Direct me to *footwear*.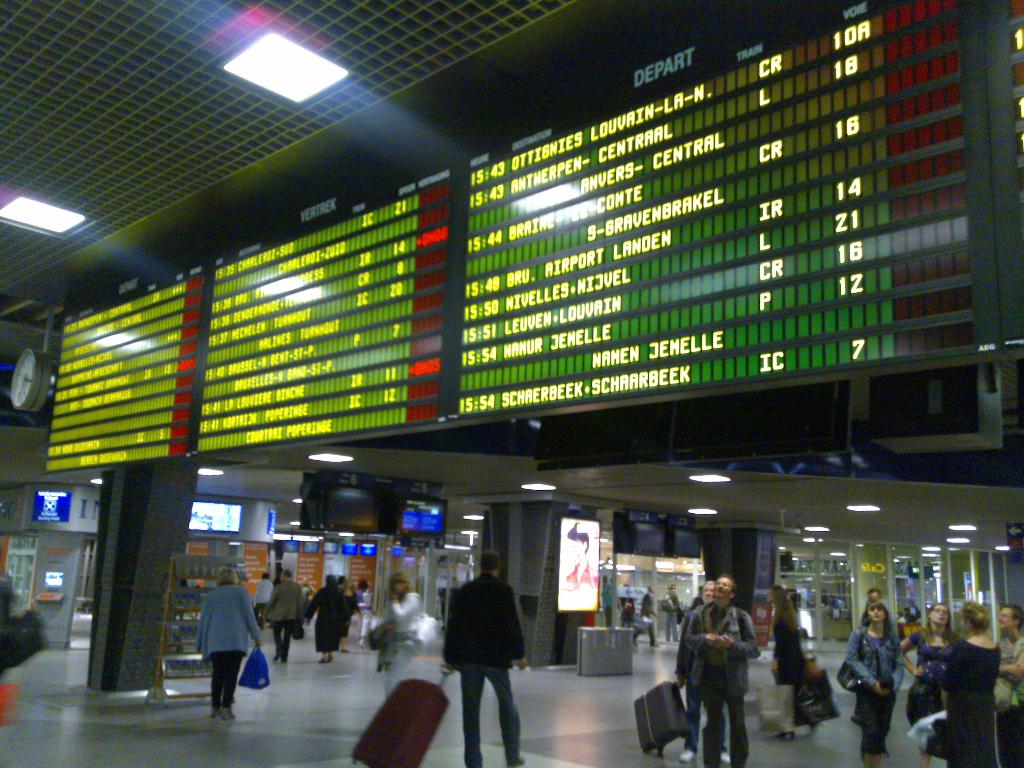
Direction: left=678, top=746, right=689, bottom=765.
